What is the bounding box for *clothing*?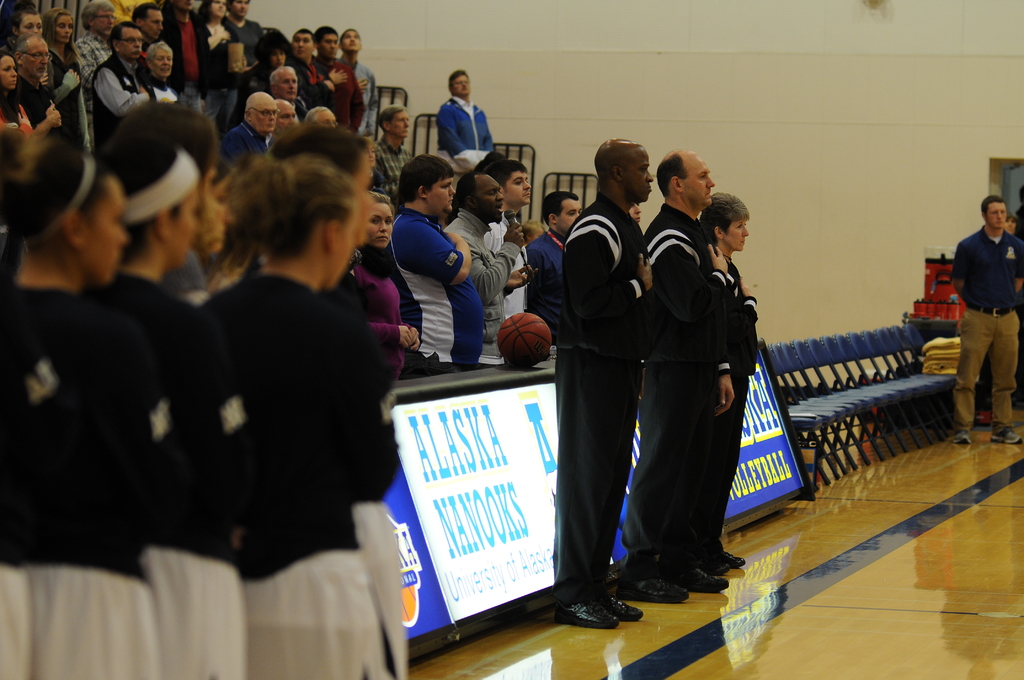
433:95:497:181.
